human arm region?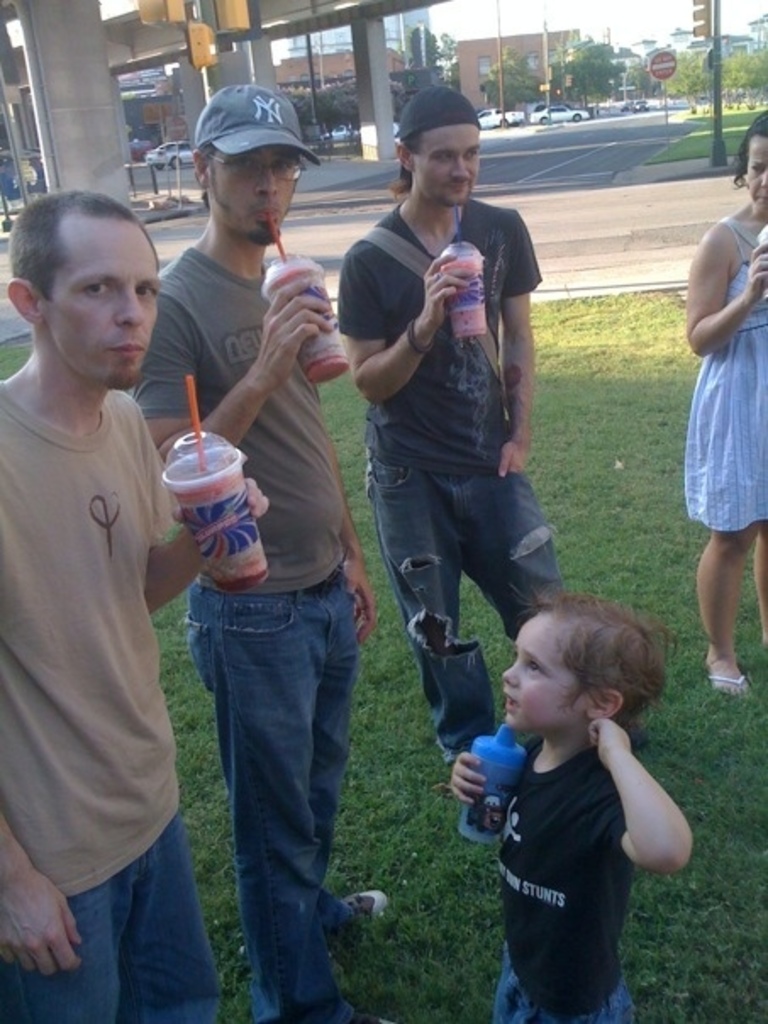
[left=110, top=283, right=331, bottom=453]
